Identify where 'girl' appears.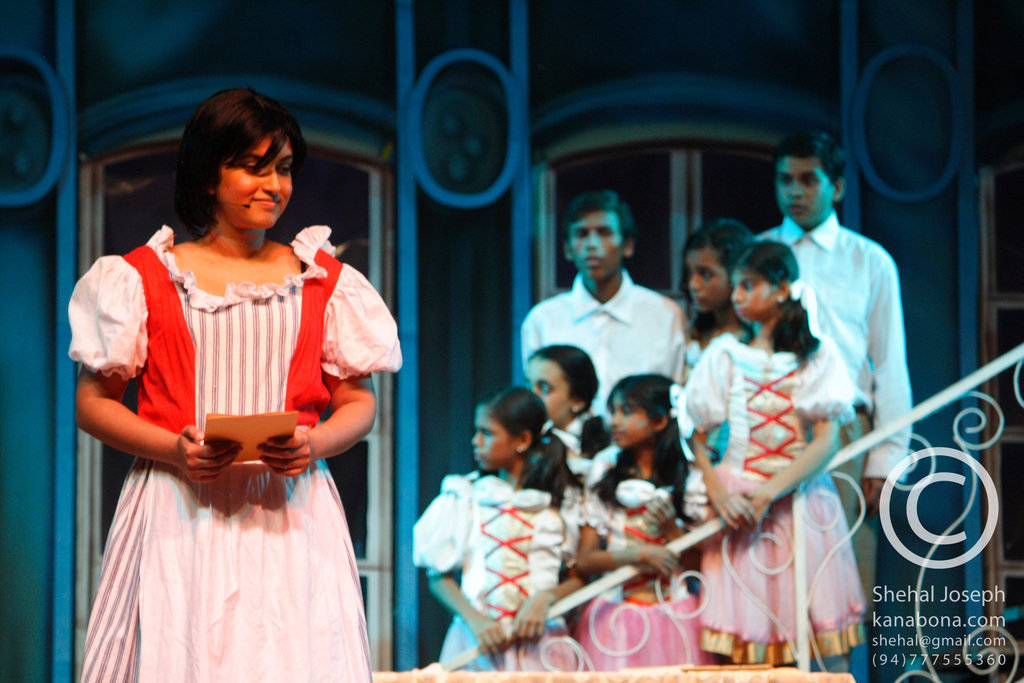
Appears at (67,85,406,682).
